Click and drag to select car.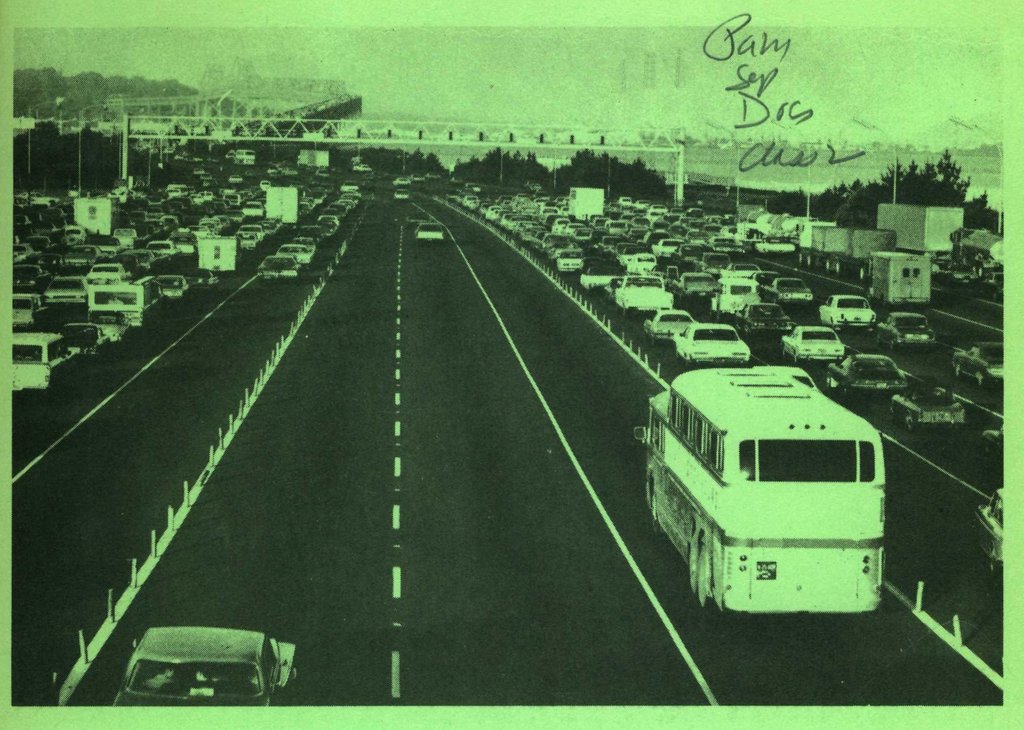
Selection: rect(253, 253, 299, 281).
